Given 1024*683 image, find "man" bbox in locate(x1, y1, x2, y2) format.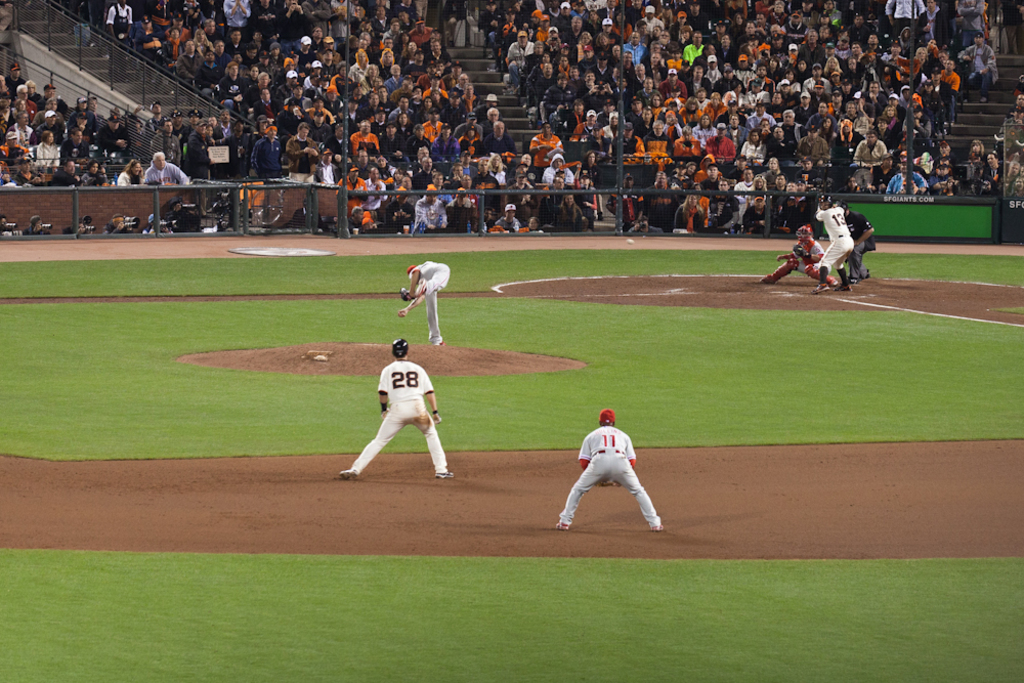
locate(513, 154, 535, 174).
